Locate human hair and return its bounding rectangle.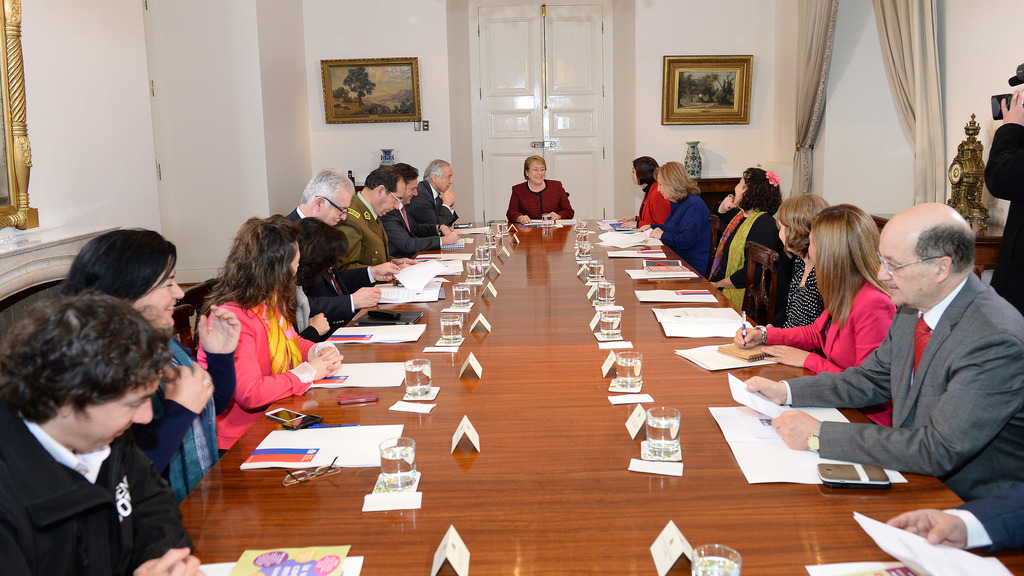
741, 169, 781, 216.
